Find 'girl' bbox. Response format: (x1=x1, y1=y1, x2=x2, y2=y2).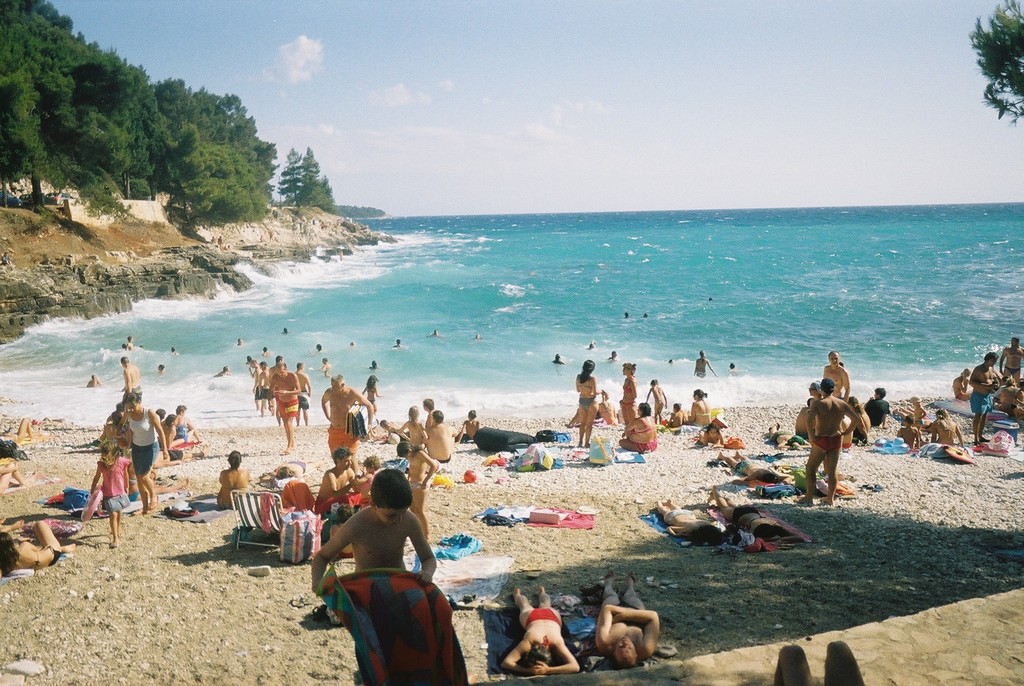
(x1=0, y1=519, x2=68, y2=570).
